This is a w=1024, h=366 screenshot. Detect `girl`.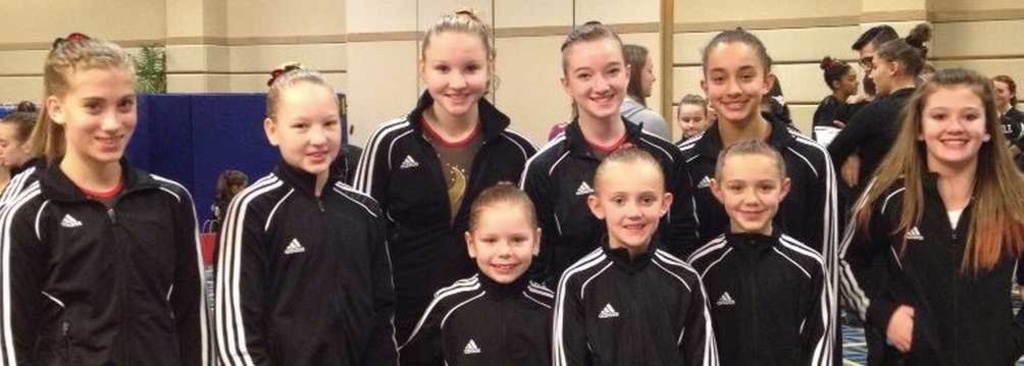
(668, 25, 826, 257).
